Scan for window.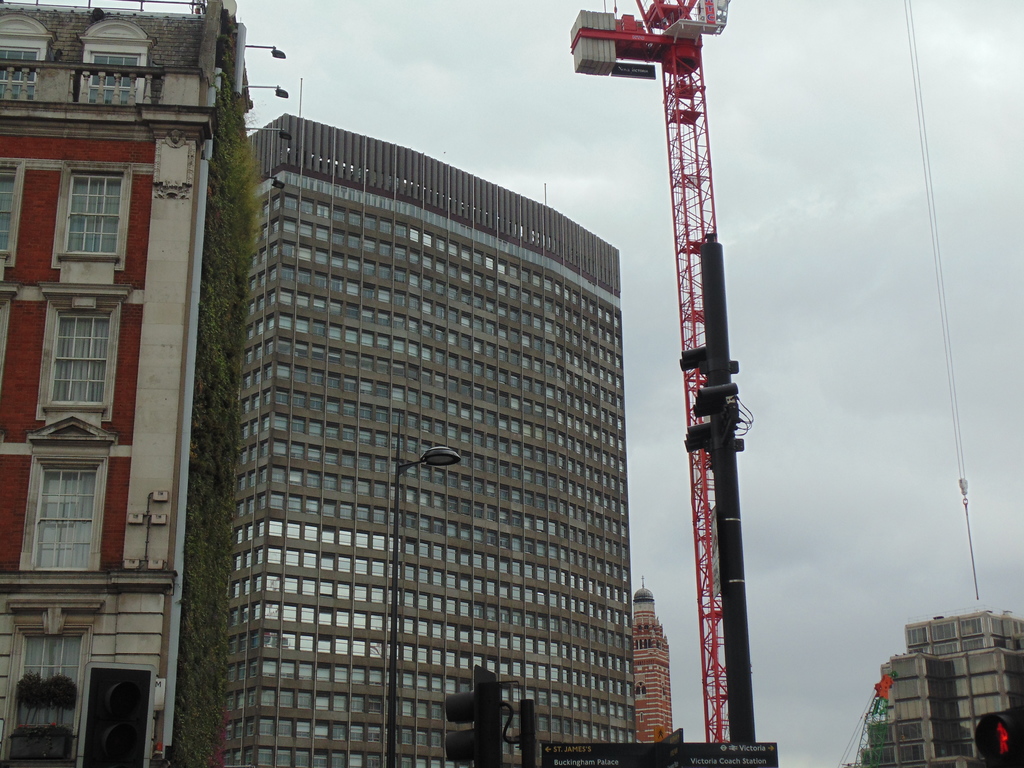
Scan result: l=307, t=474, r=318, b=487.
